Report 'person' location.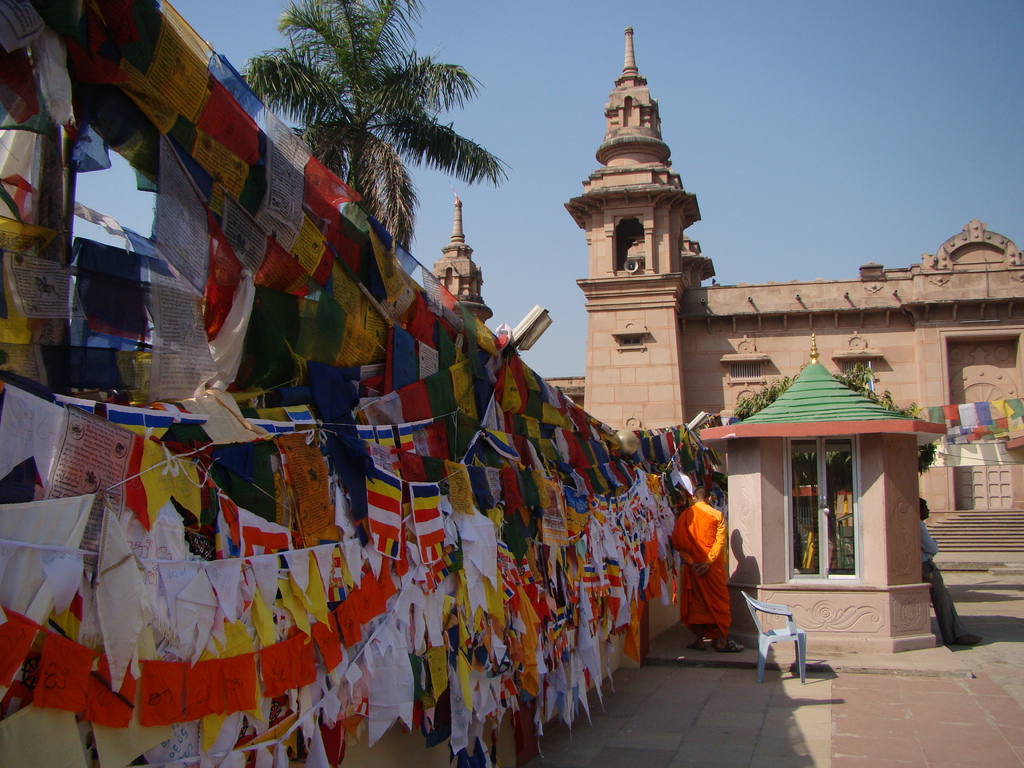
Report: Rect(920, 500, 979, 650).
